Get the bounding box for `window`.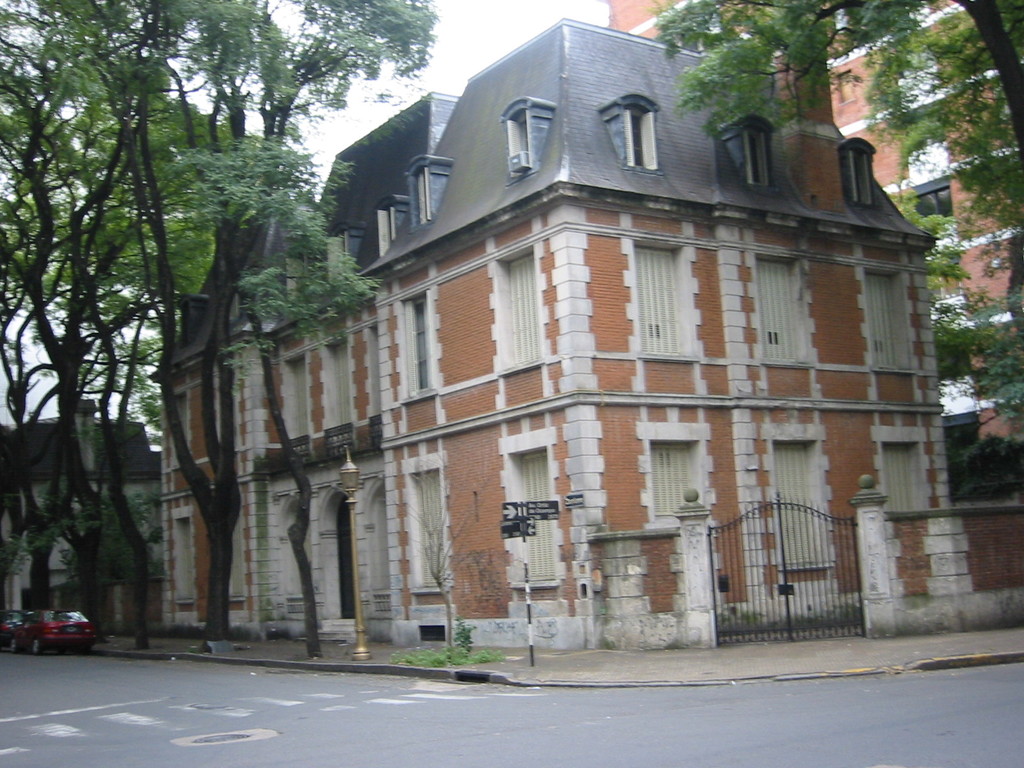
crop(332, 337, 349, 417).
